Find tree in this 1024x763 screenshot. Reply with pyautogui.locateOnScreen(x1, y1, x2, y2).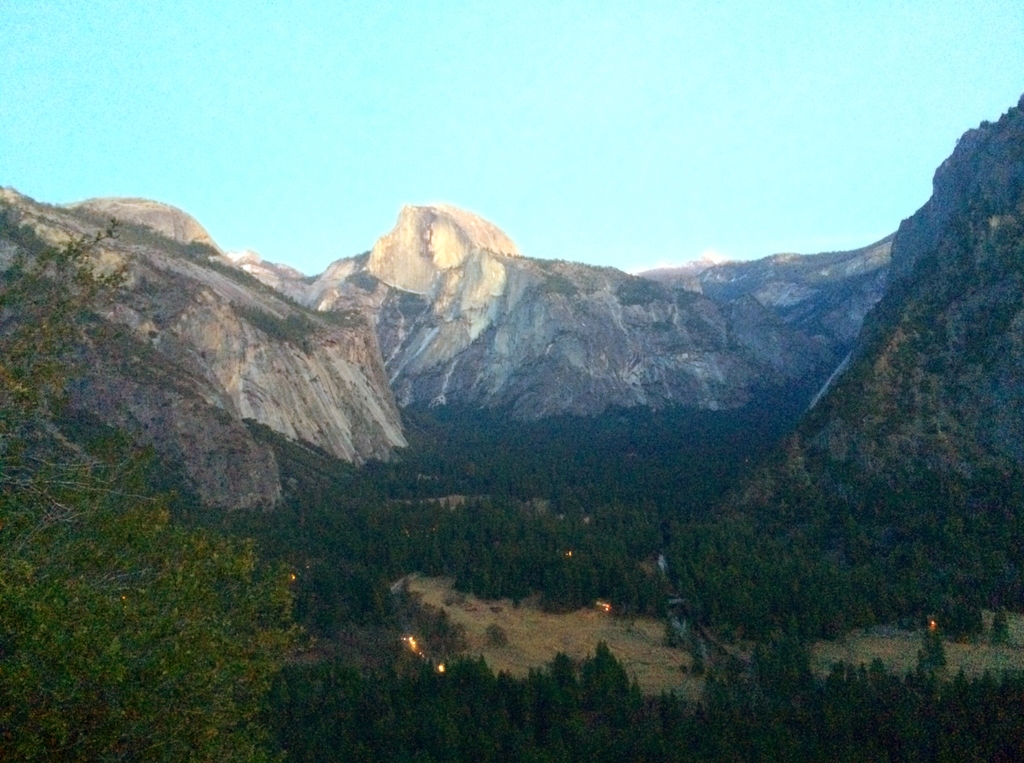
pyautogui.locateOnScreen(502, 664, 556, 762).
